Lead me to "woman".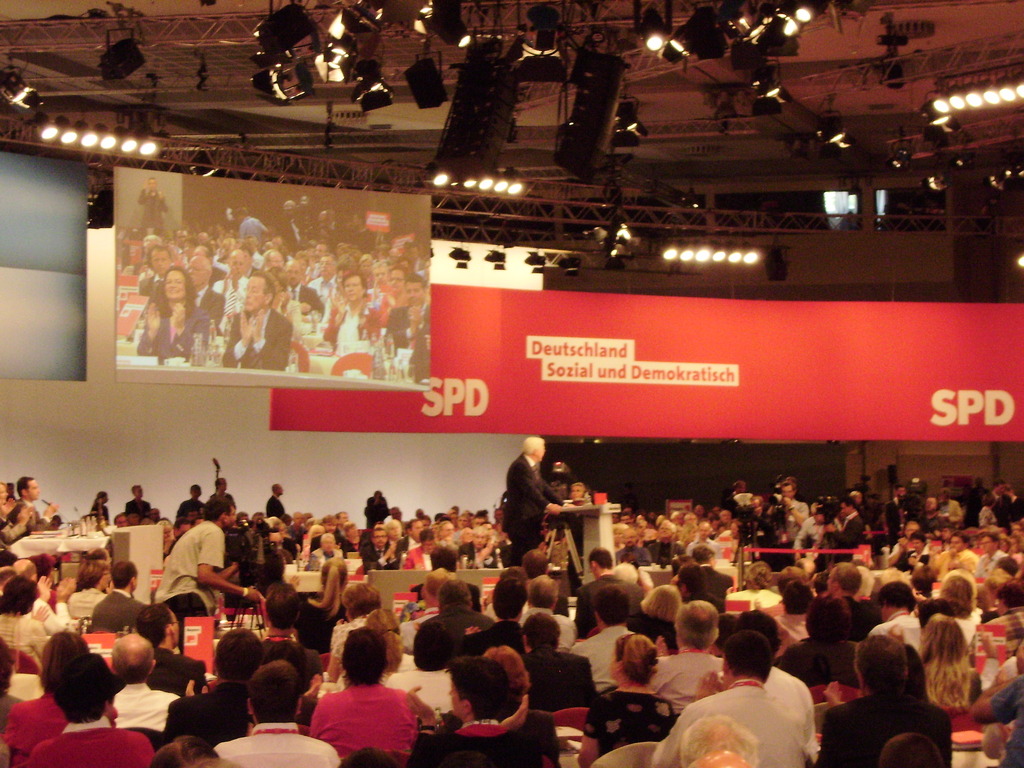
Lead to left=730, top=557, right=775, bottom=605.
